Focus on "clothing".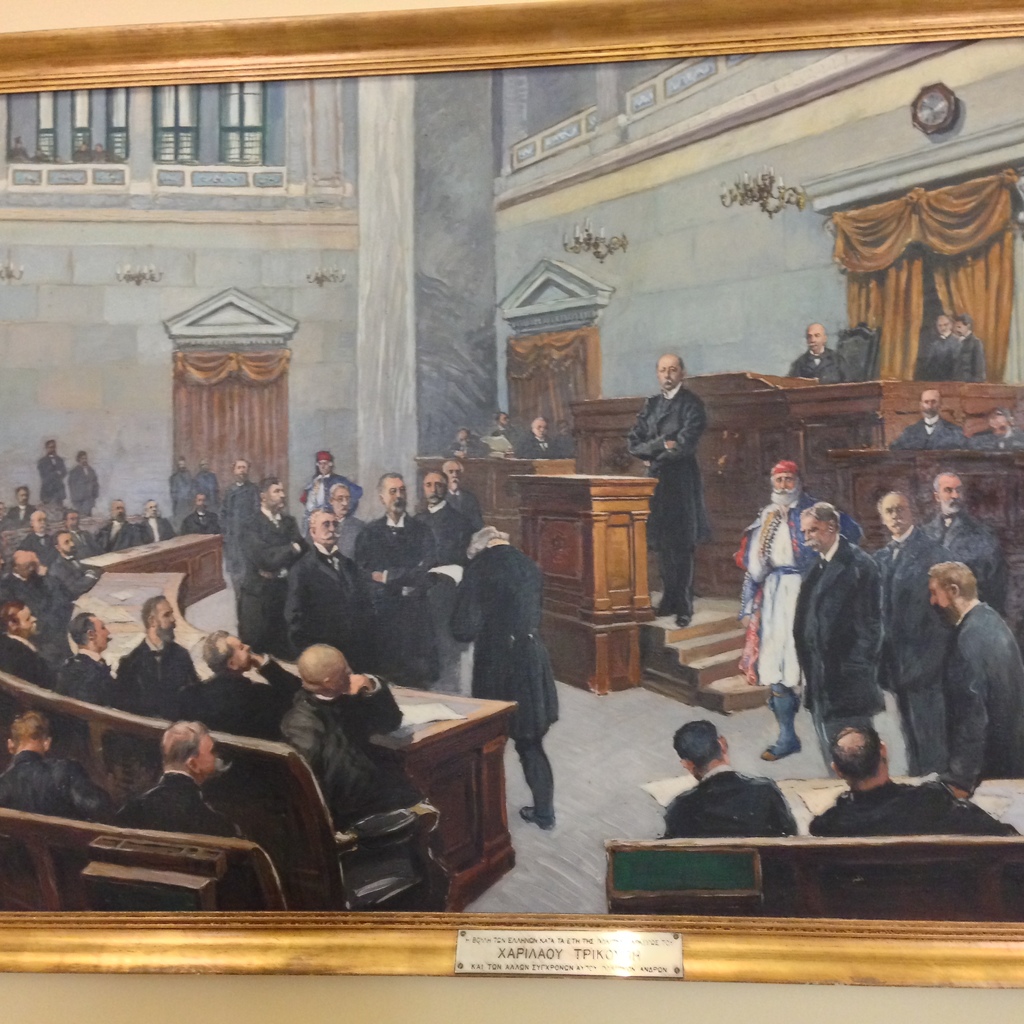
Focused at bbox(646, 495, 708, 614).
